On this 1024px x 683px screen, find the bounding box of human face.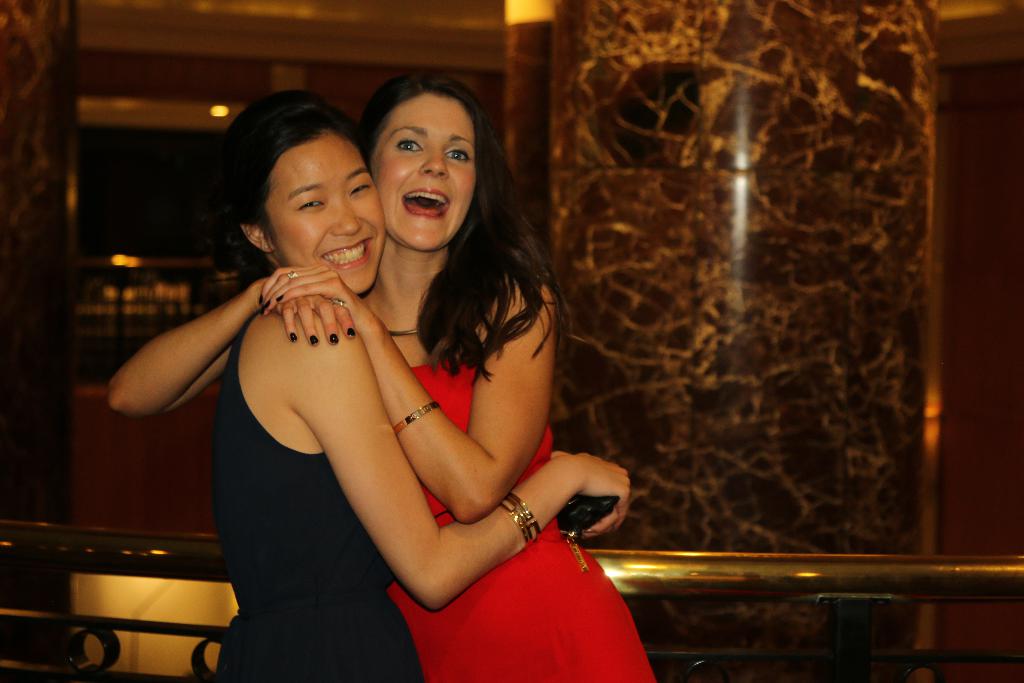
Bounding box: box=[373, 89, 479, 250].
